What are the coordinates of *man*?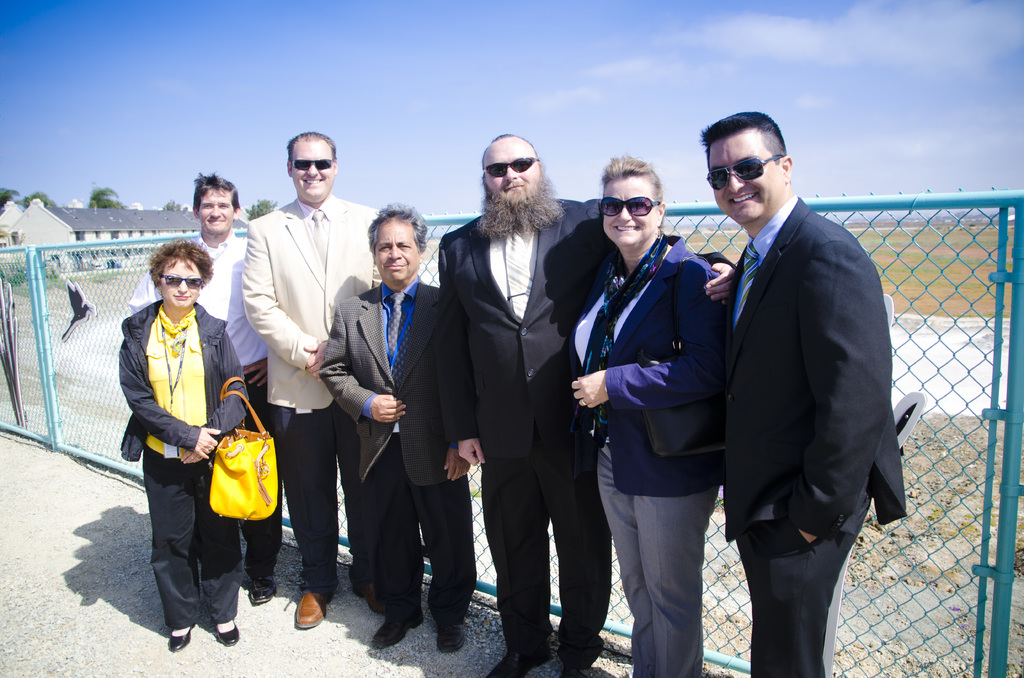
detection(239, 125, 384, 635).
